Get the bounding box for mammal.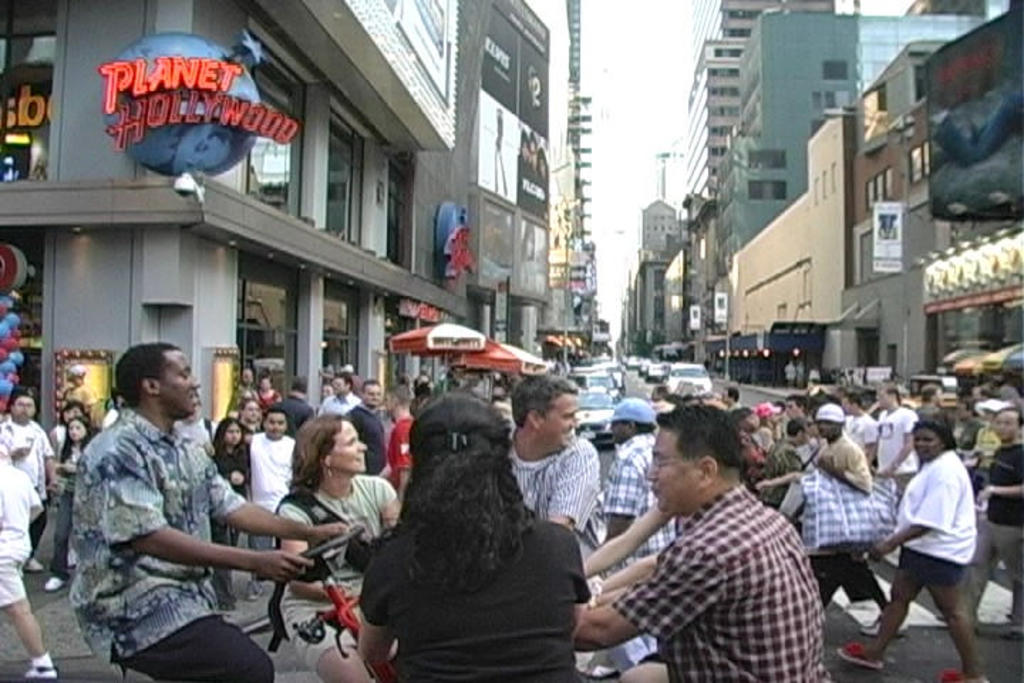
<region>0, 390, 55, 572</region>.
